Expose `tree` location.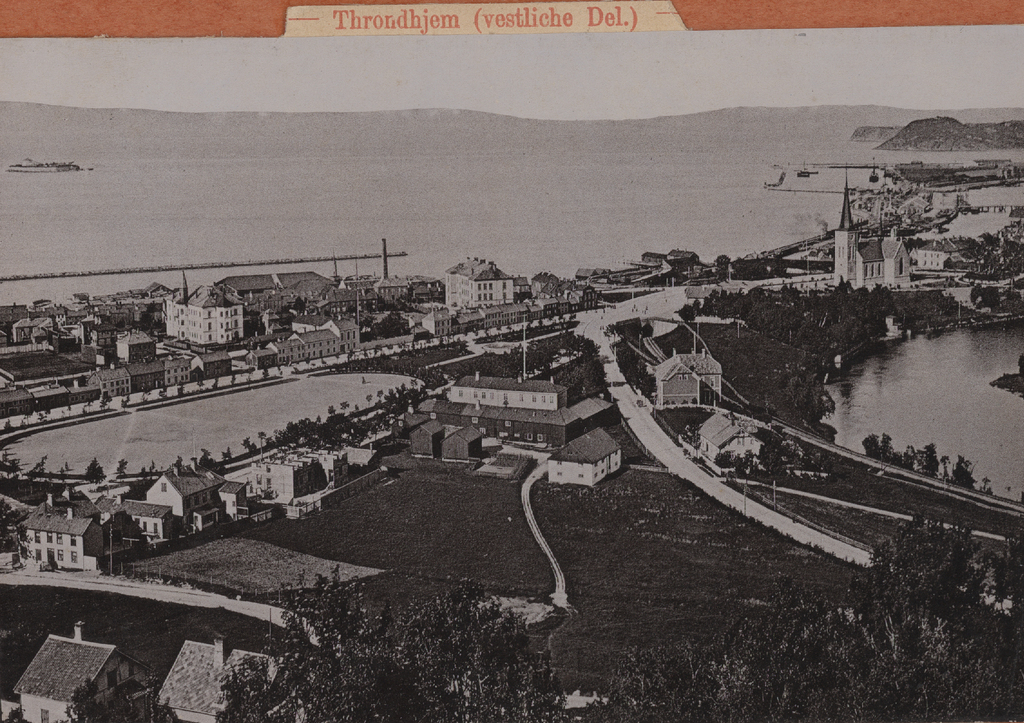
Exposed at {"x1": 423, "y1": 364, "x2": 456, "y2": 393}.
